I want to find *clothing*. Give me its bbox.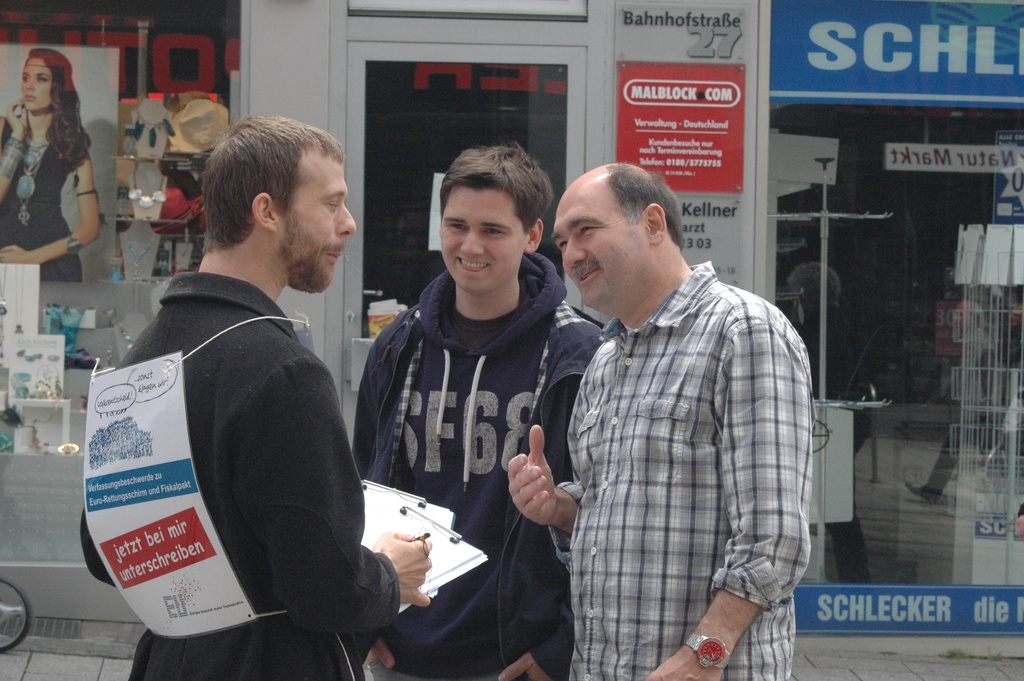
[348,250,604,680].
